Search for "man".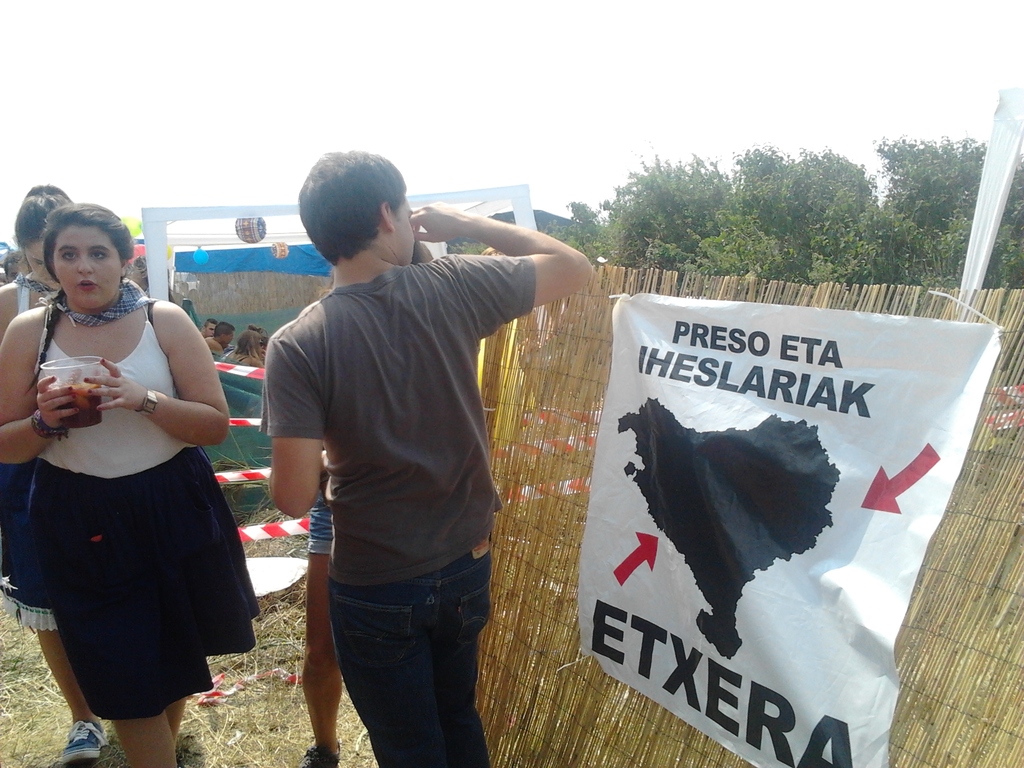
Found at (245, 143, 571, 767).
